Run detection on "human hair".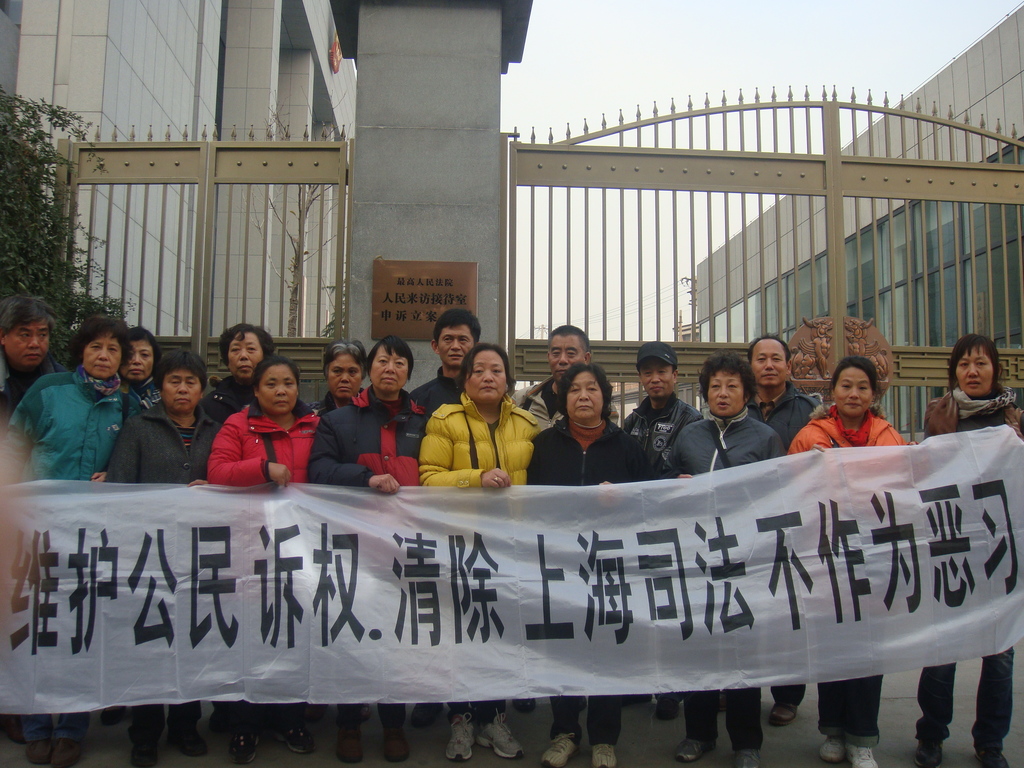
Result: (745,331,792,365).
